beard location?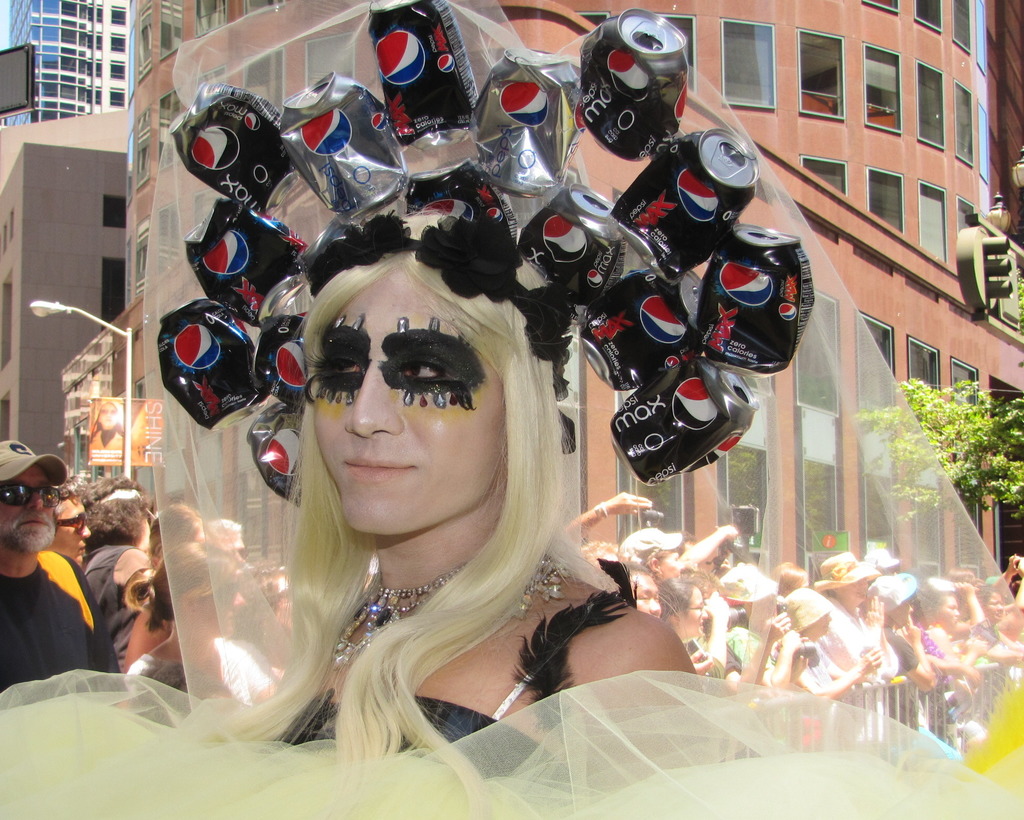
<region>0, 508, 57, 558</region>
